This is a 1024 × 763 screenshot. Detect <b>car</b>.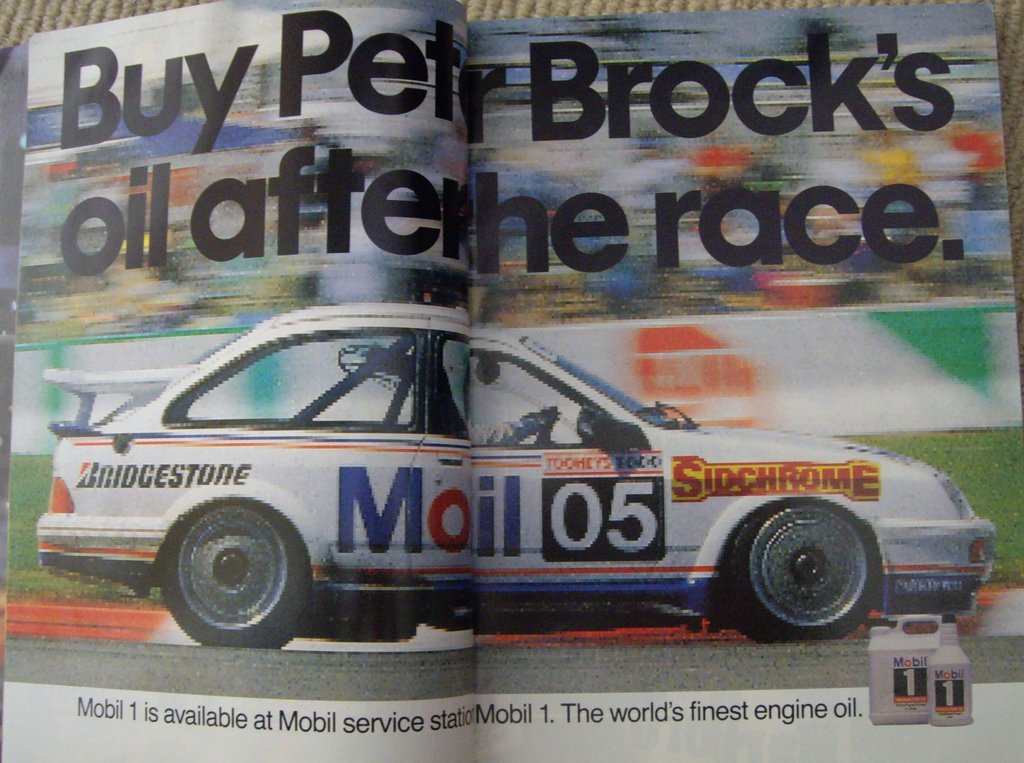
(31,302,999,644).
